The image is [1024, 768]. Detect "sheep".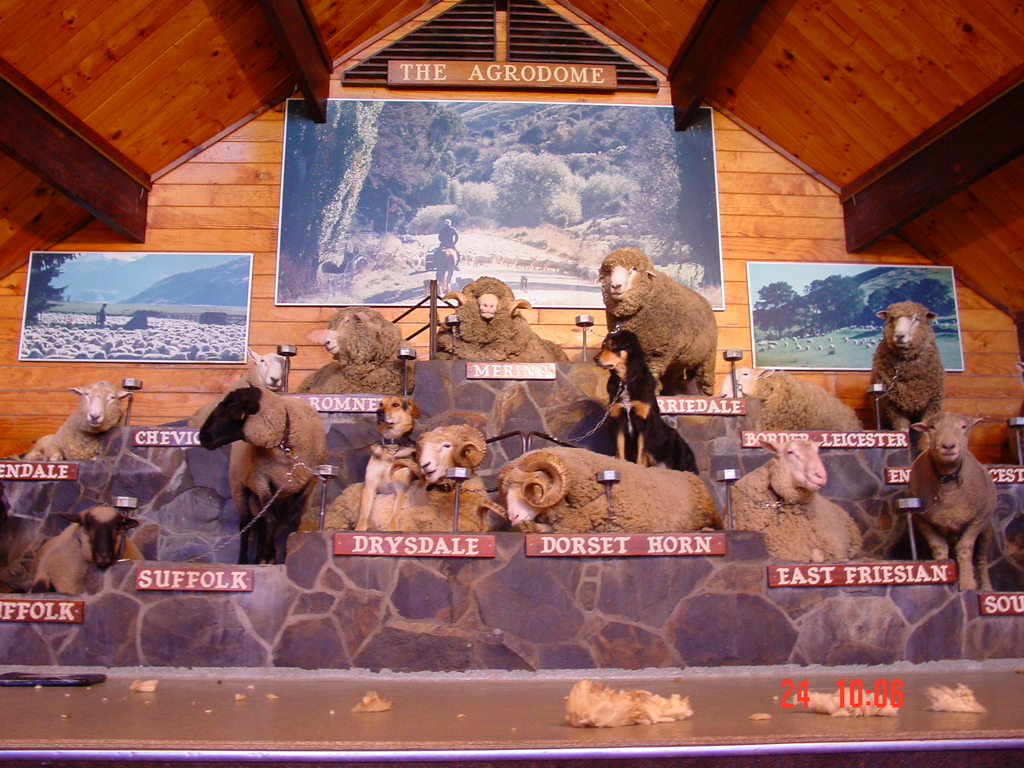
Detection: bbox(296, 307, 422, 399).
